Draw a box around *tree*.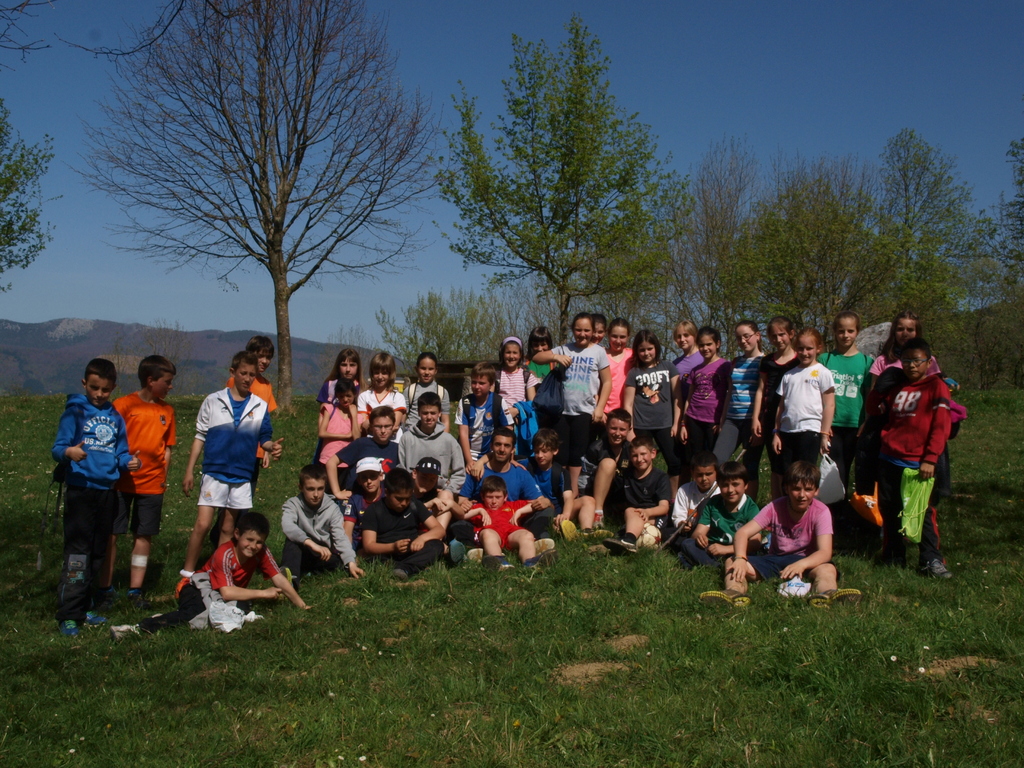
box(0, 0, 62, 323).
